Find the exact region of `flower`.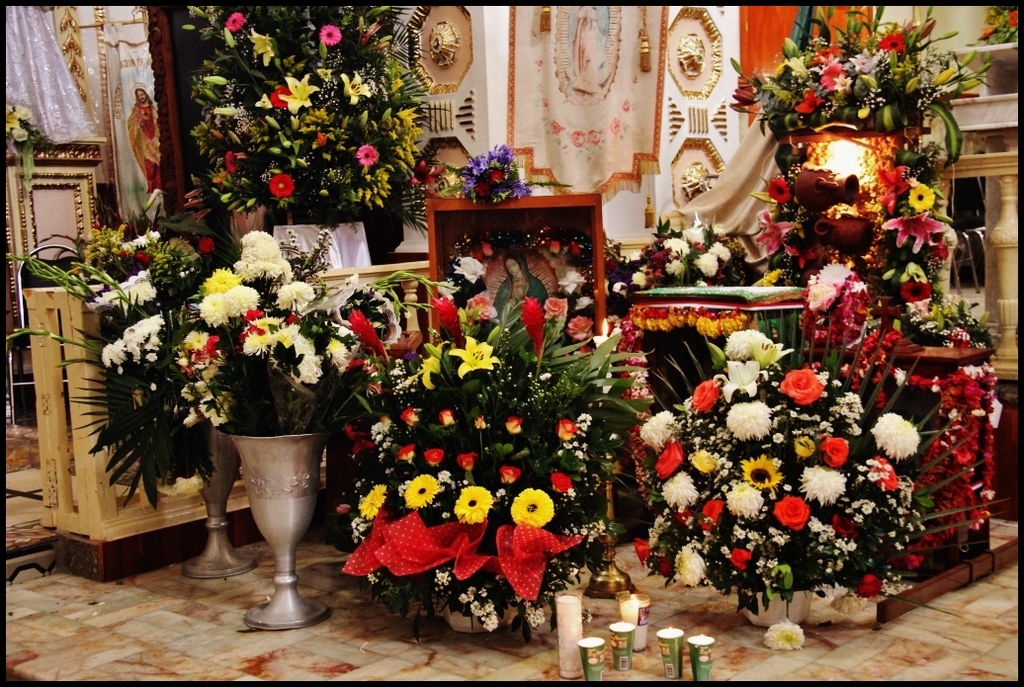
Exact region: left=567, top=313, right=588, bottom=342.
